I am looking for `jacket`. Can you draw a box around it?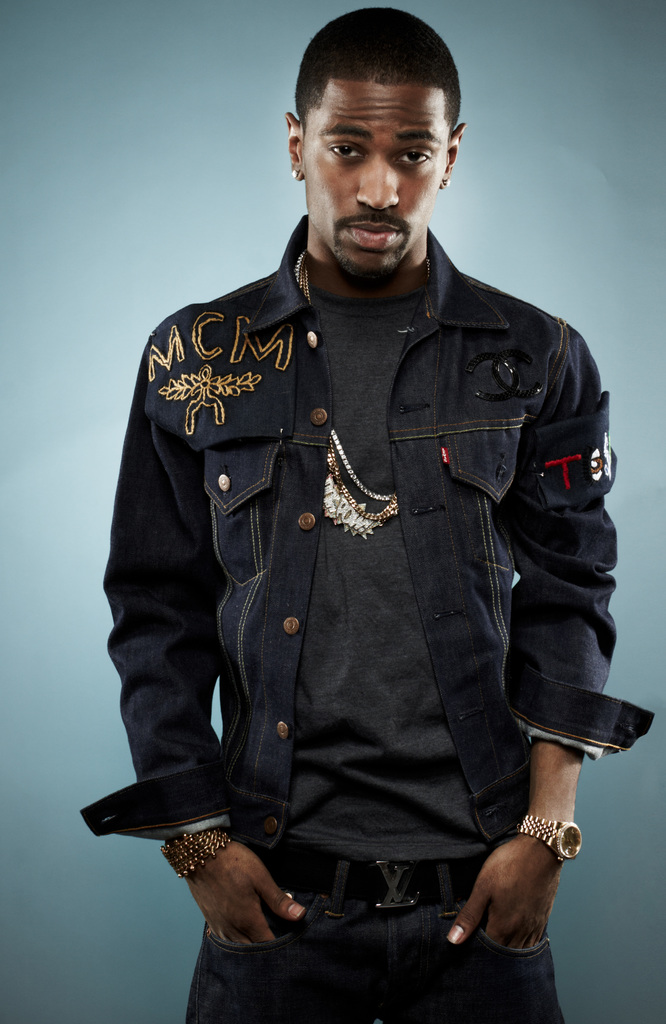
Sure, the bounding box is [x1=98, y1=108, x2=640, y2=931].
